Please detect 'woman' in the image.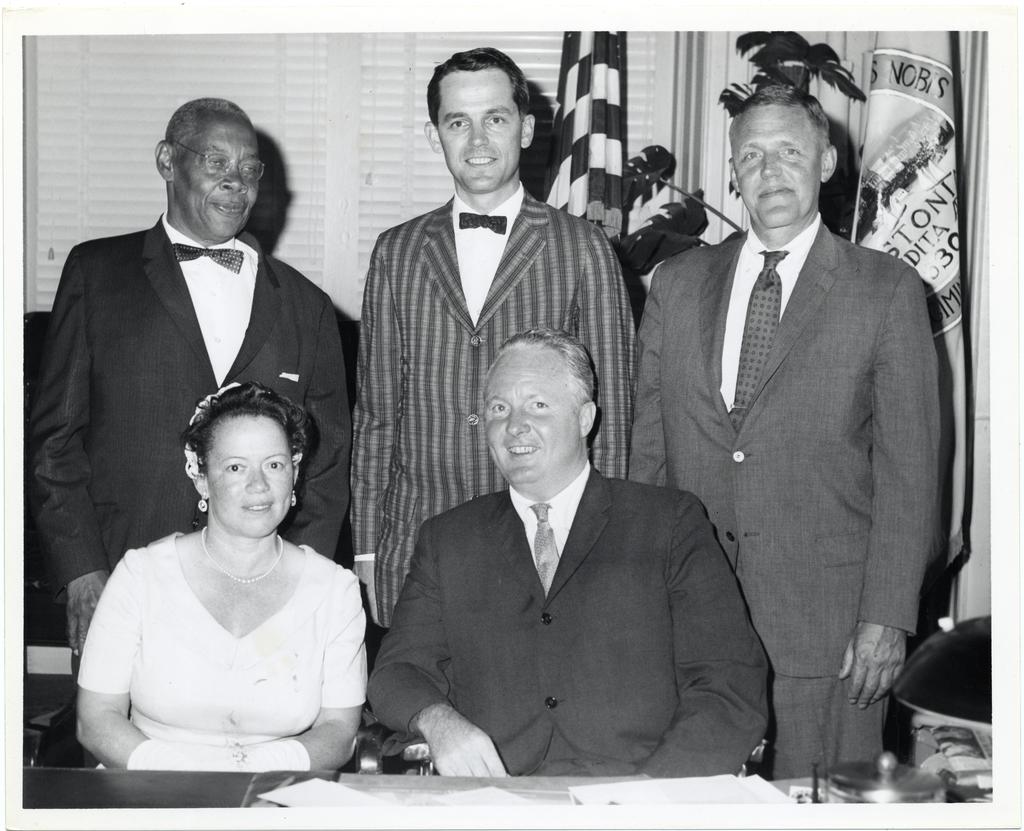
65, 325, 389, 787.
